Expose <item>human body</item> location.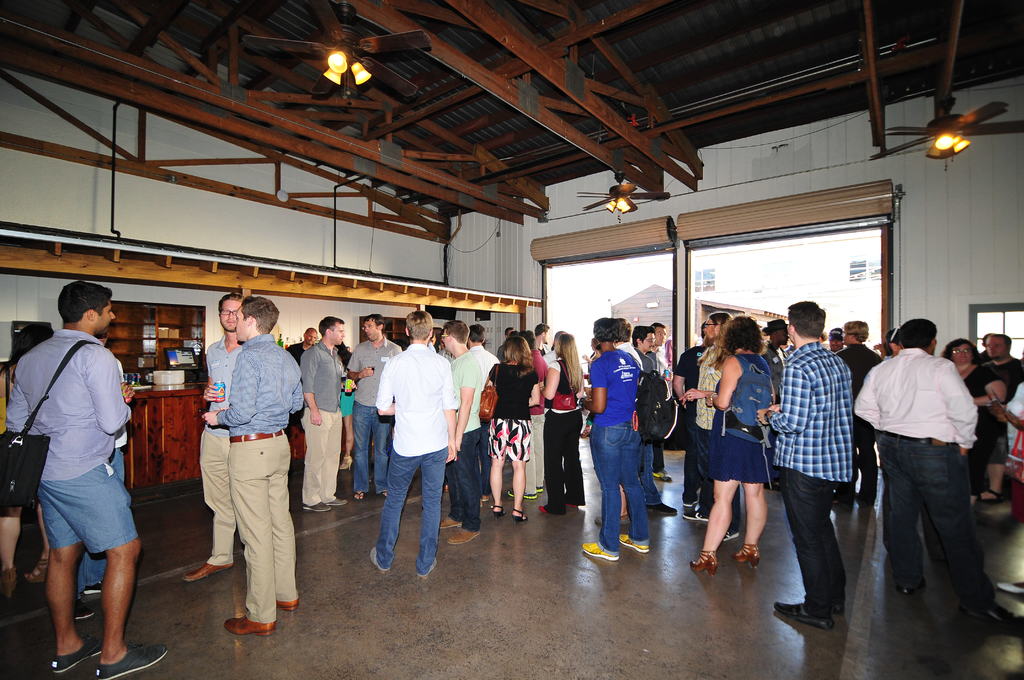
Exposed at box=[945, 333, 999, 499].
